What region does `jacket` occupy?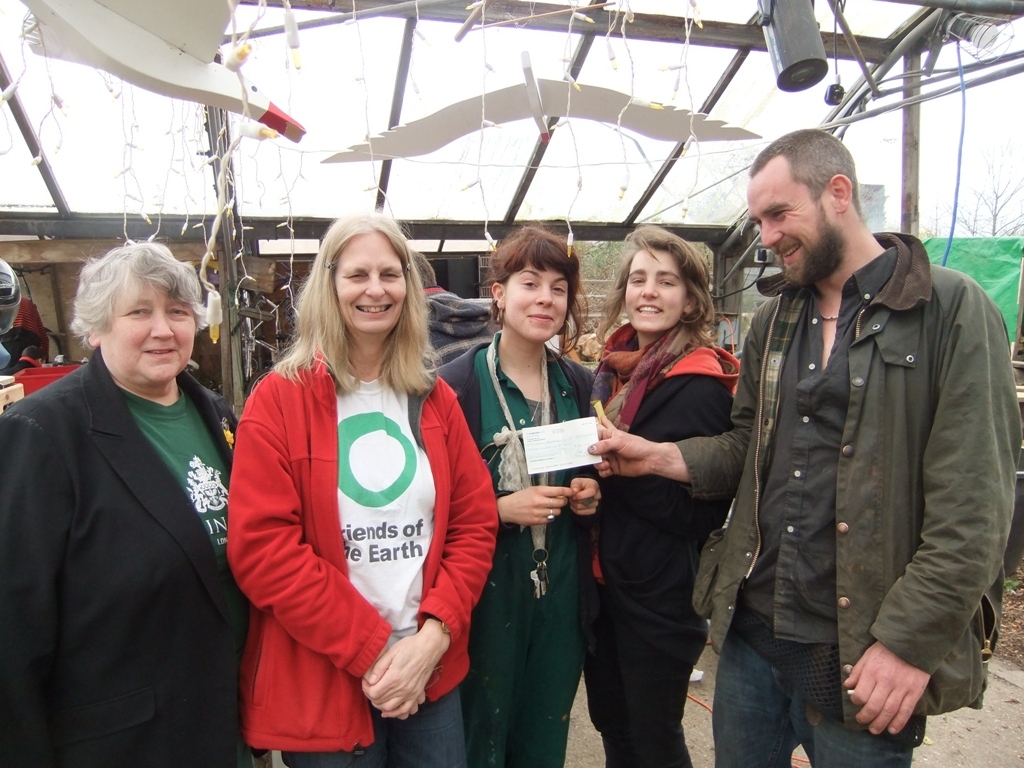
223/340/498/752.
